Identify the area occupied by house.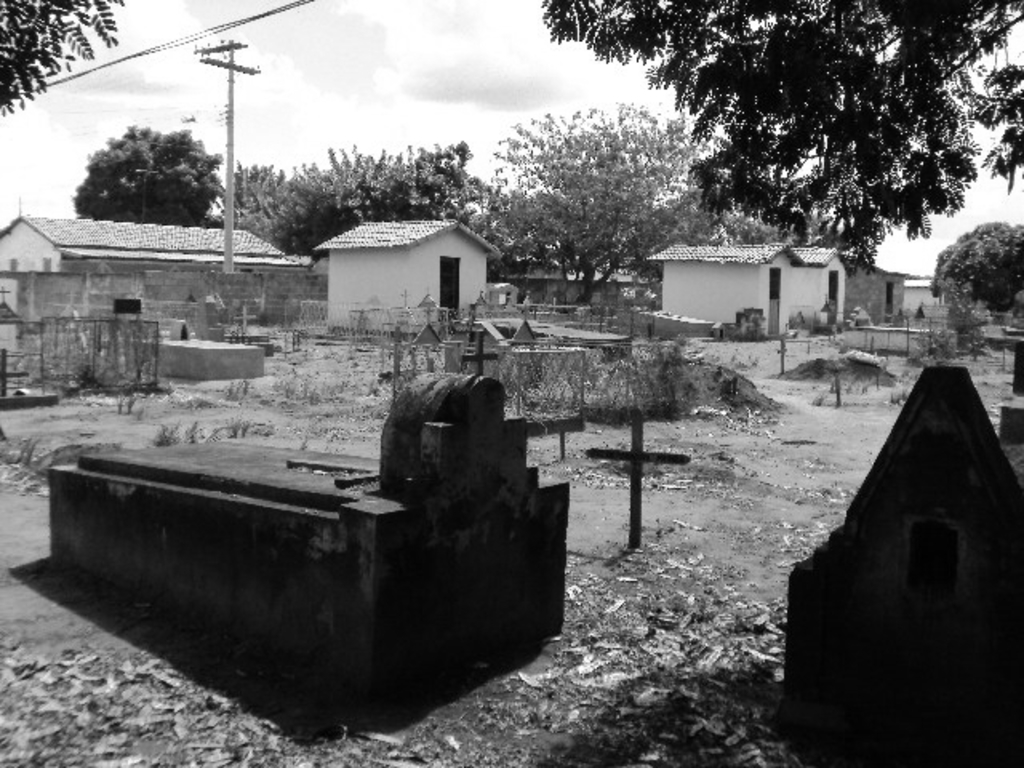
Area: (left=634, top=227, right=862, bottom=350).
